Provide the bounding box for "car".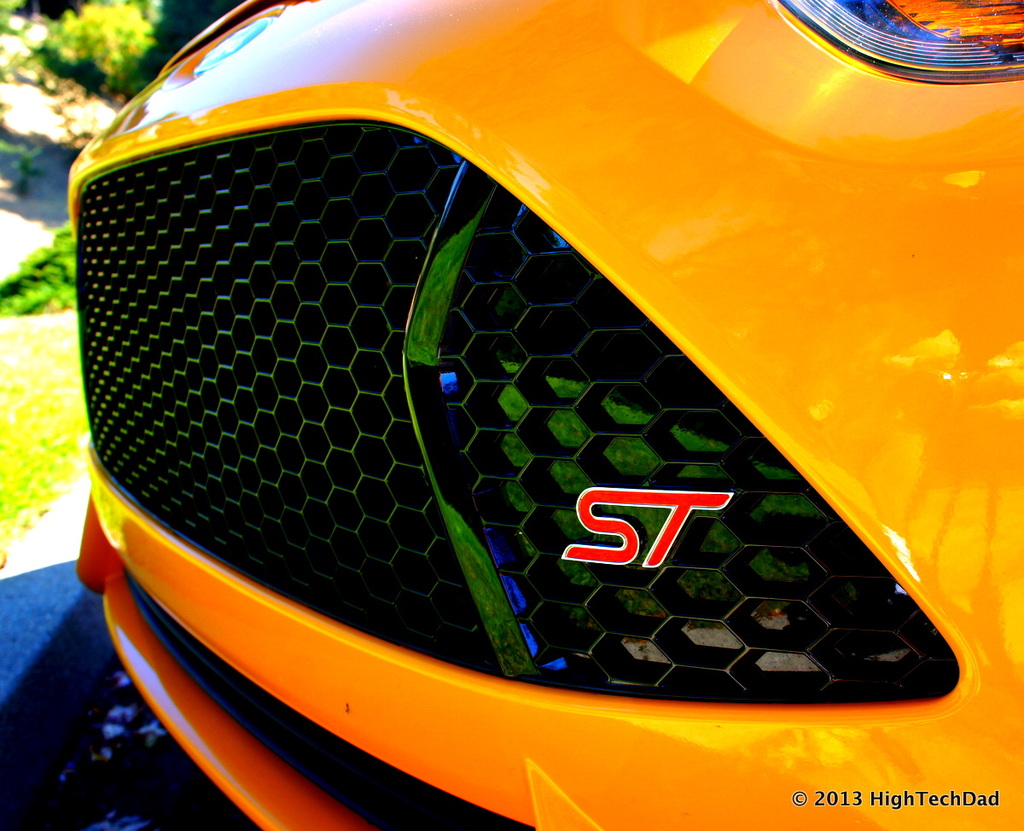
box=[70, 0, 1023, 830].
